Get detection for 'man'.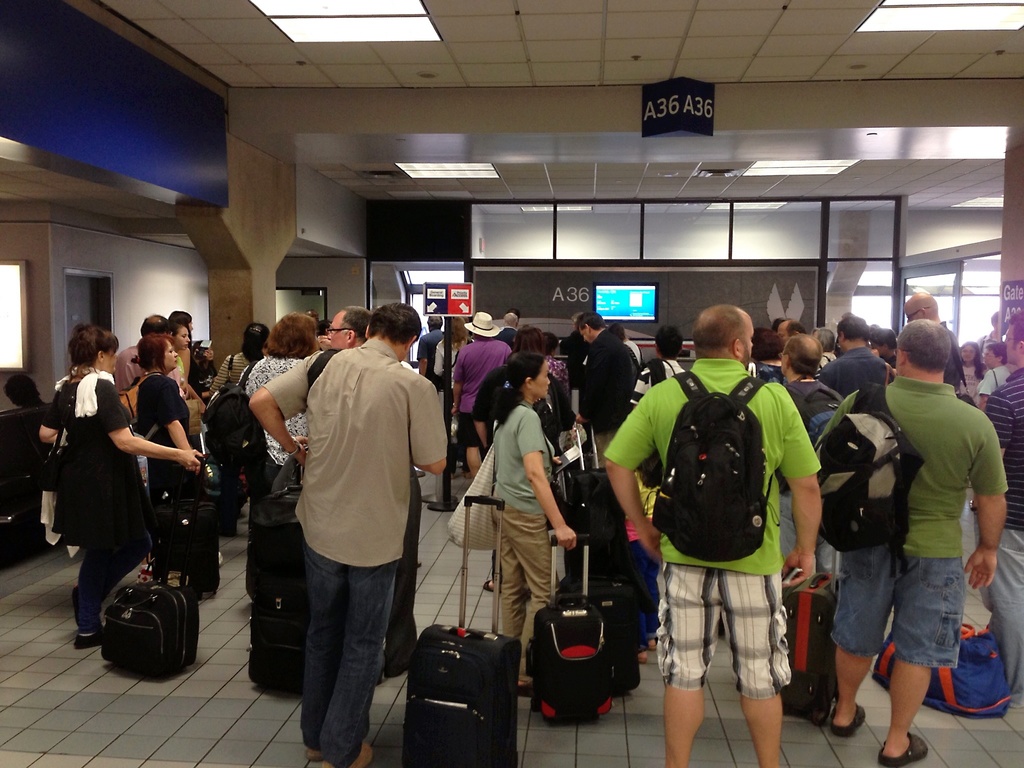
Detection: 774/329/842/589.
